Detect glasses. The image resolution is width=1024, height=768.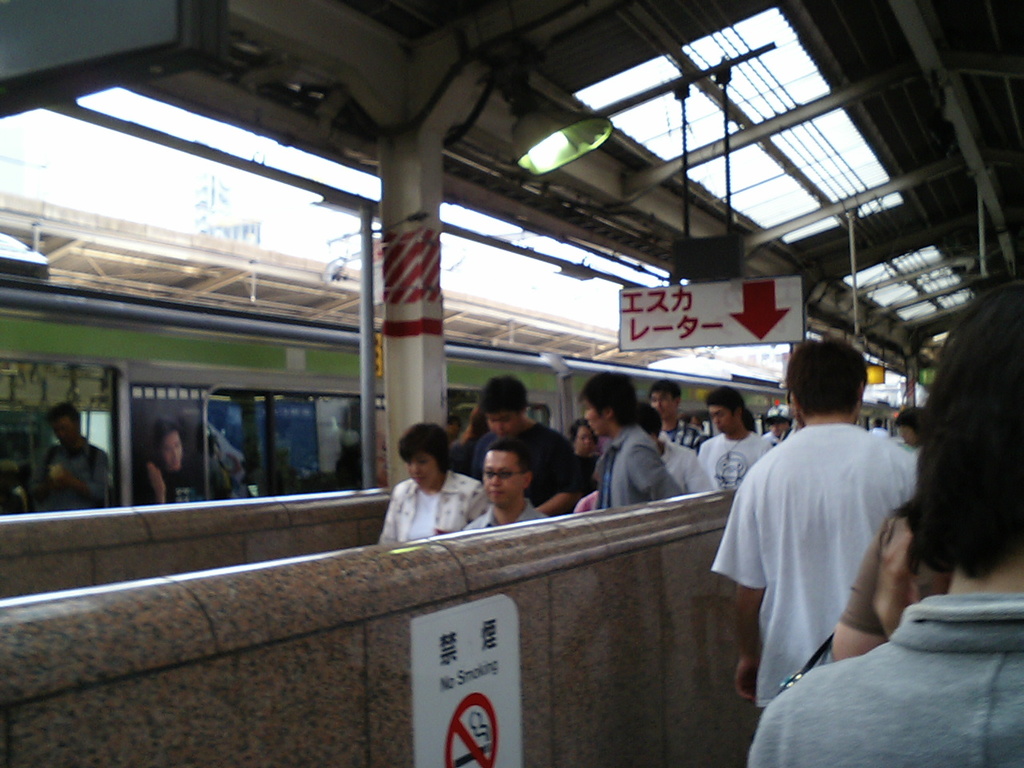
478 465 526 474.
